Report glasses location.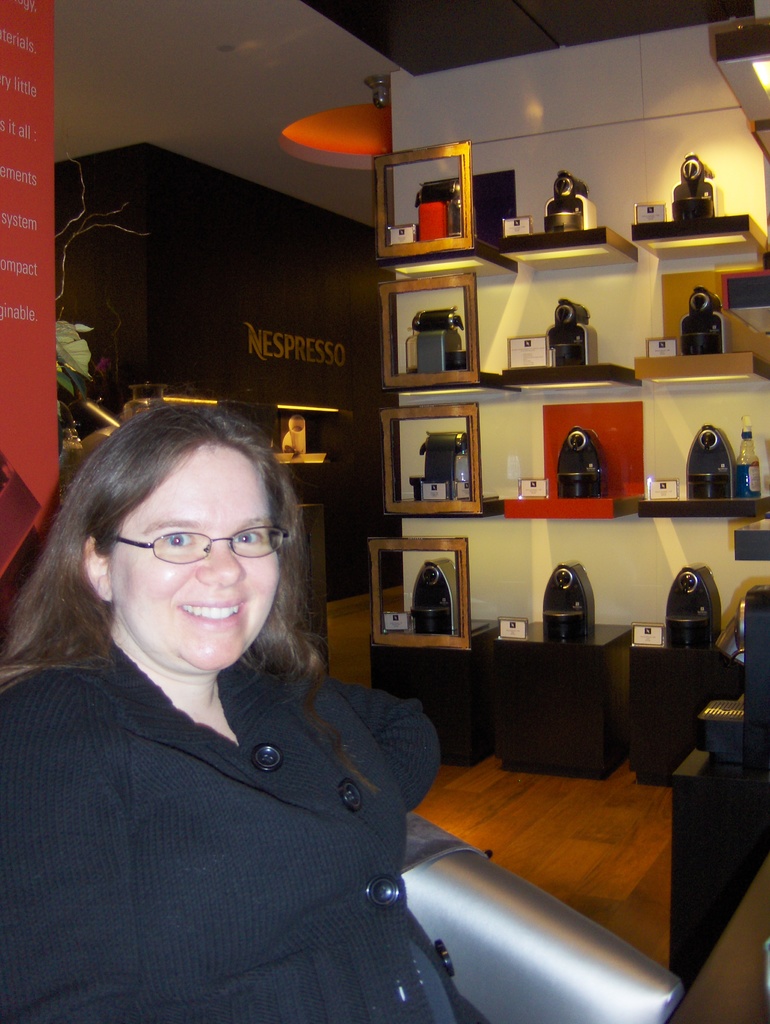
Report: BBox(100, 519, 290, 570).
